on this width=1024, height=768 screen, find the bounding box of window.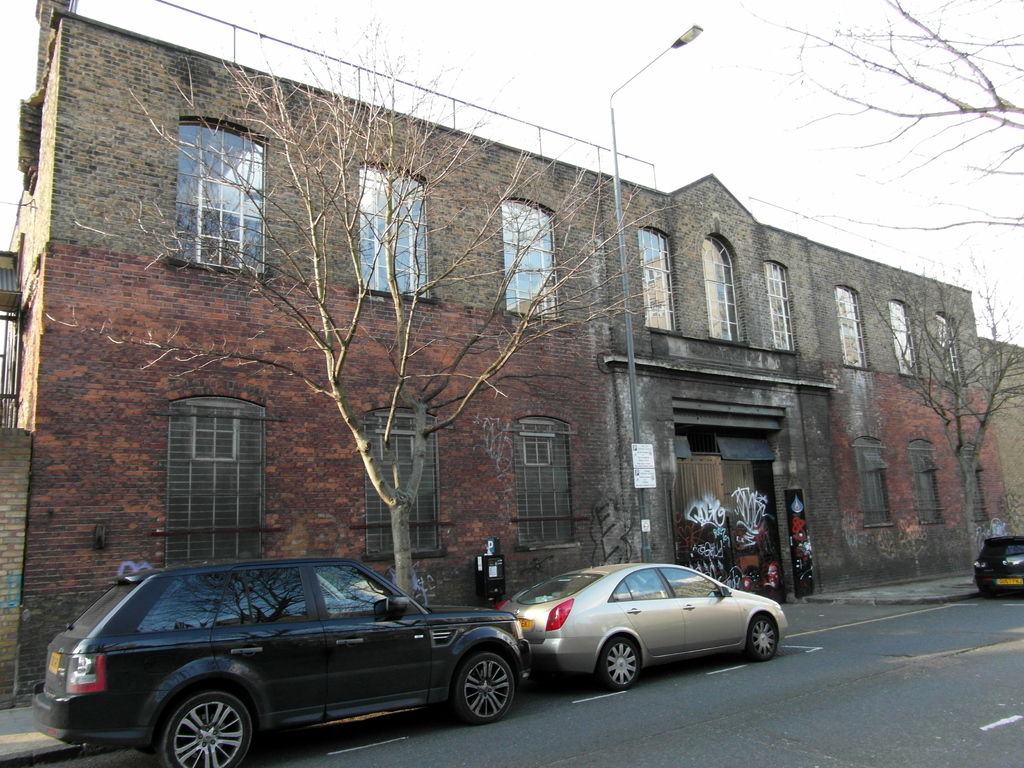
Bounding box: (863,433,900,532).
